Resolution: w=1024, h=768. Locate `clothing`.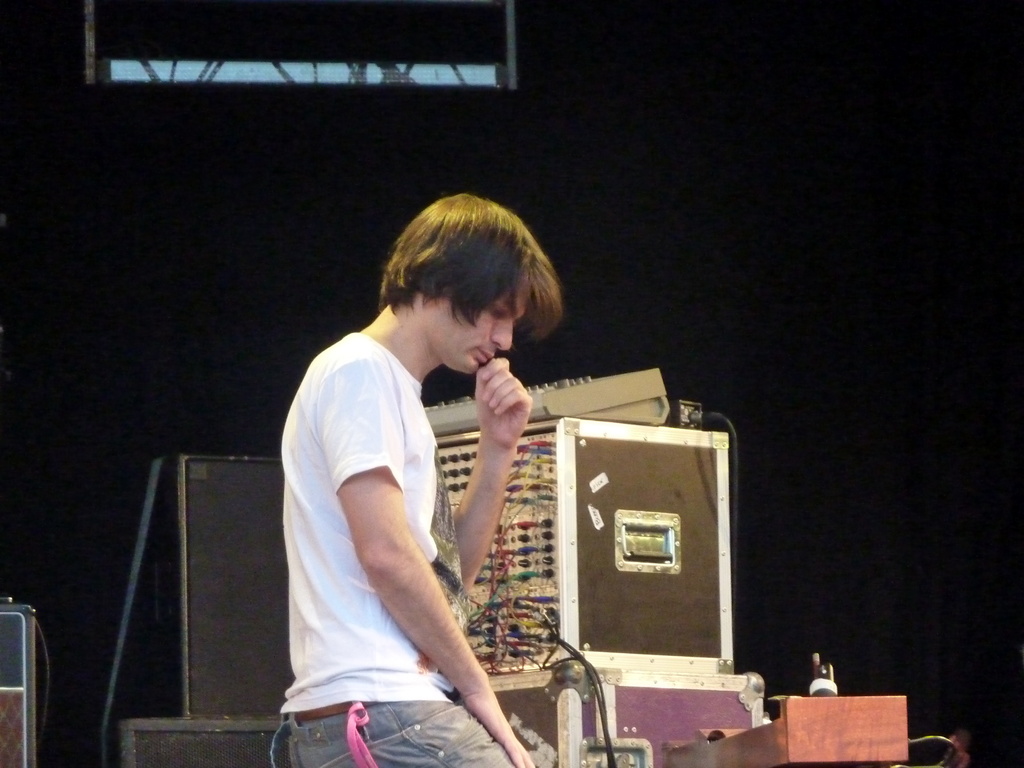
<bbox>273, 326, 555, 767</bbox>.
